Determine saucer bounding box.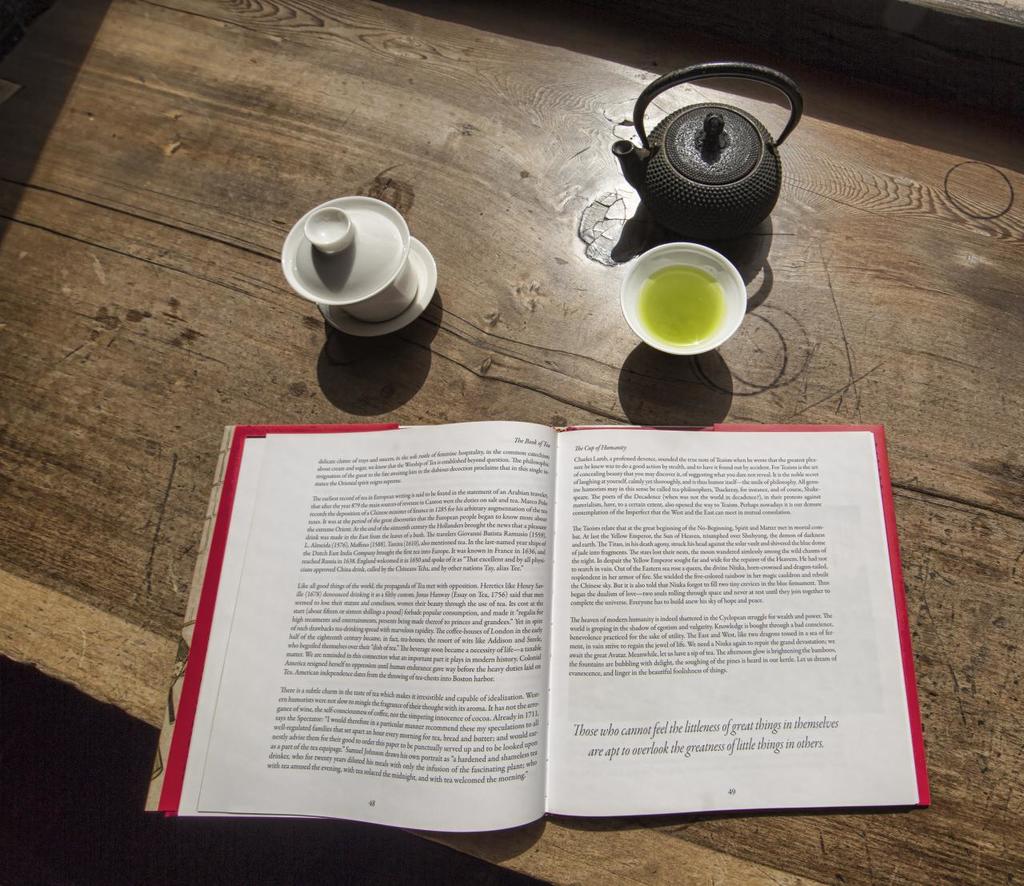
Determined: (x1=316, y1=235, x2=437, y2=338).
